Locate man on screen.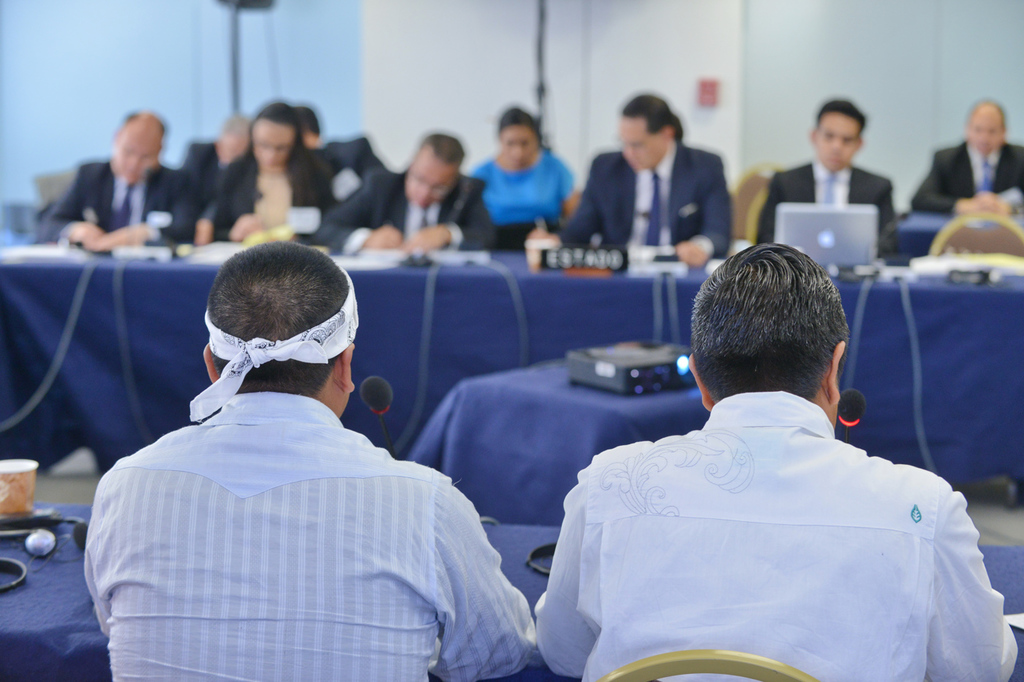
On screen at {"x1": 559, "y1": 92, "x2": 733, "y2": 260}.
